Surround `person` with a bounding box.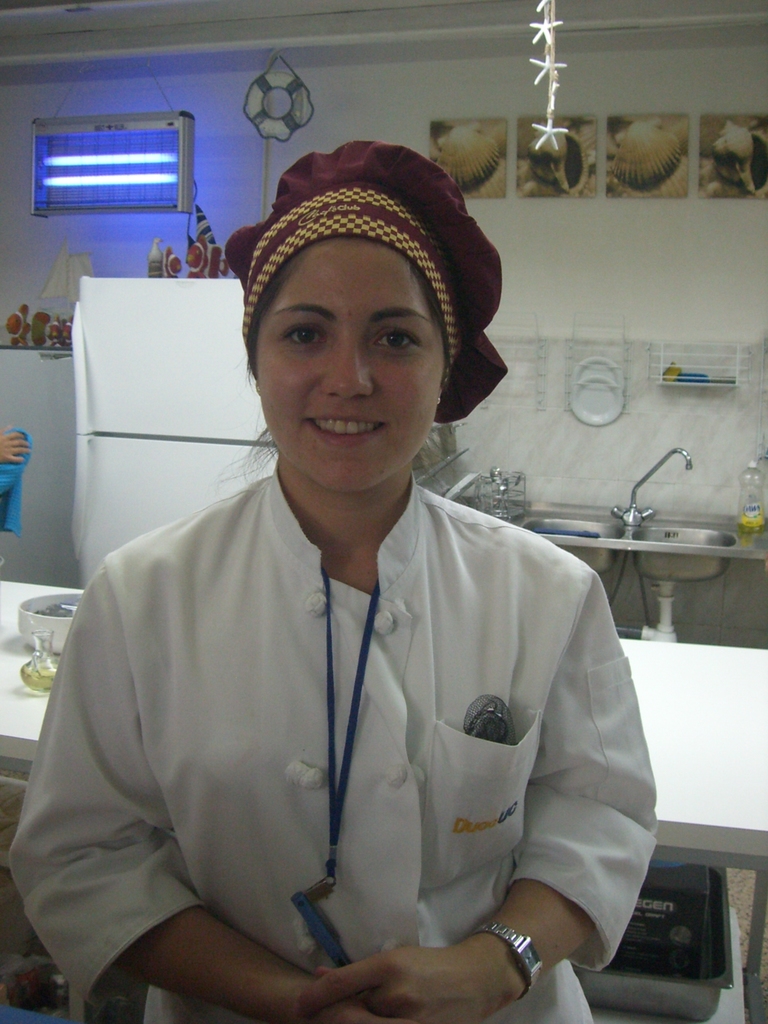
box(33, 147, 672, 1023).
